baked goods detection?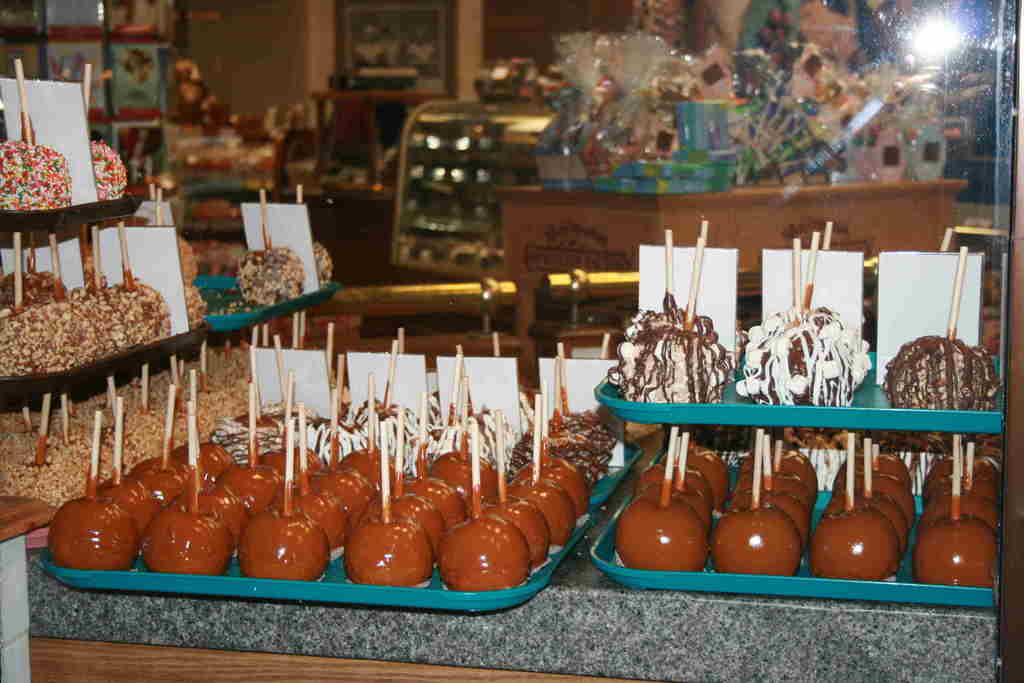
883 330 1000 416
